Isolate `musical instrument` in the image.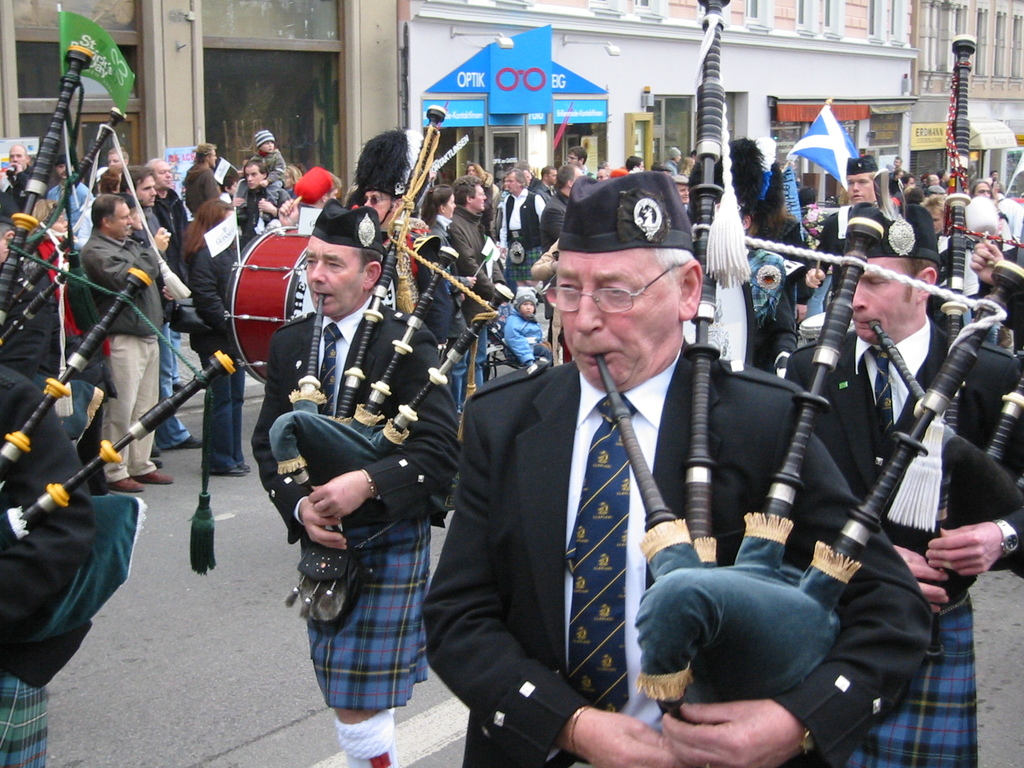
Isolated region: bbox=(218, 219, 324, 390).
